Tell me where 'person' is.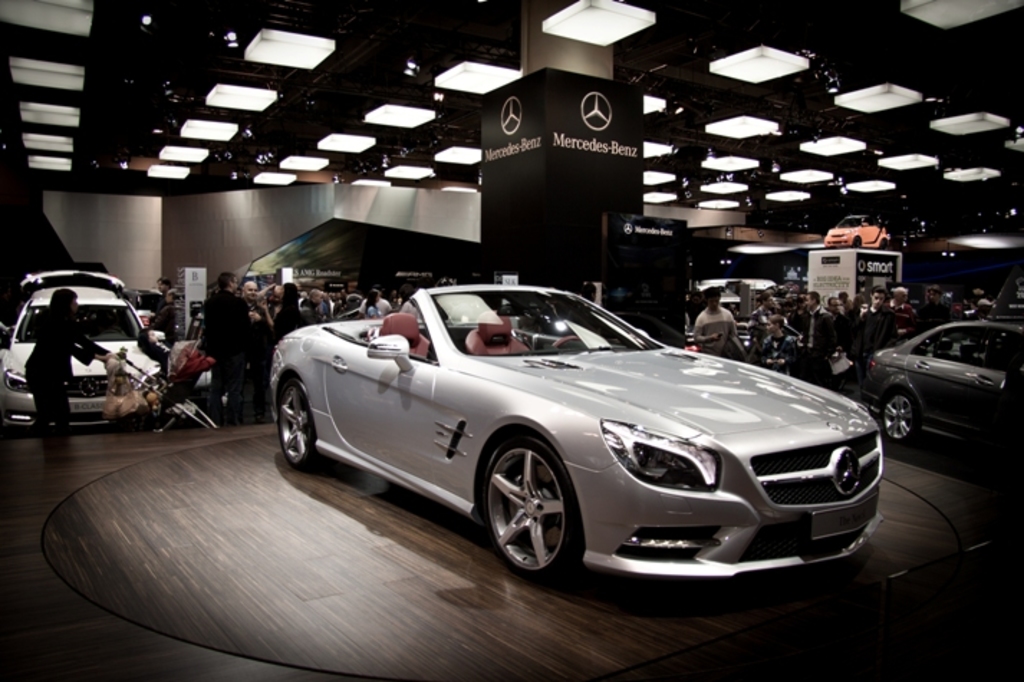
'person' is at (left=747, top=286, right=780, bottom=360).
